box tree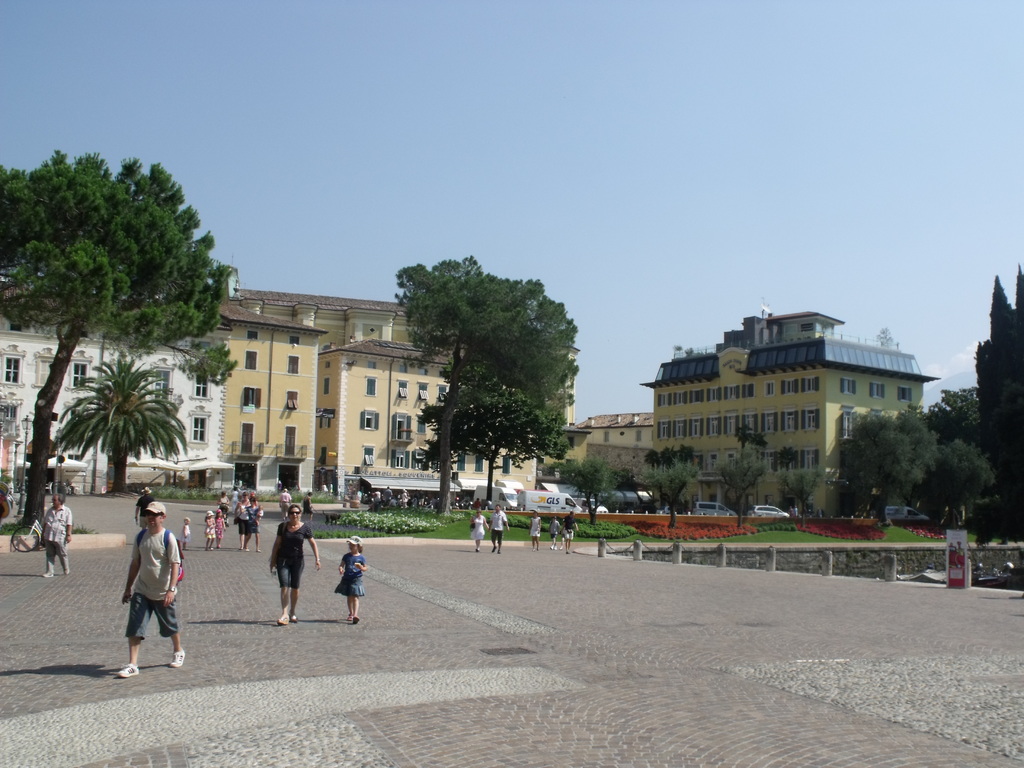
bbox=[776, 469, 822, 532]
